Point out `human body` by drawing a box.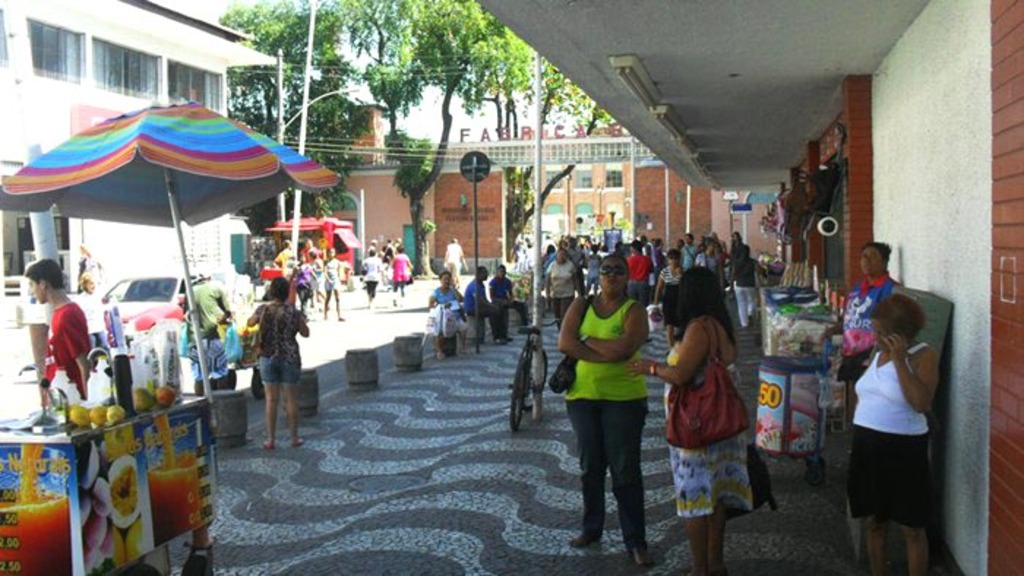
box=[470, 269, 503, 339].
